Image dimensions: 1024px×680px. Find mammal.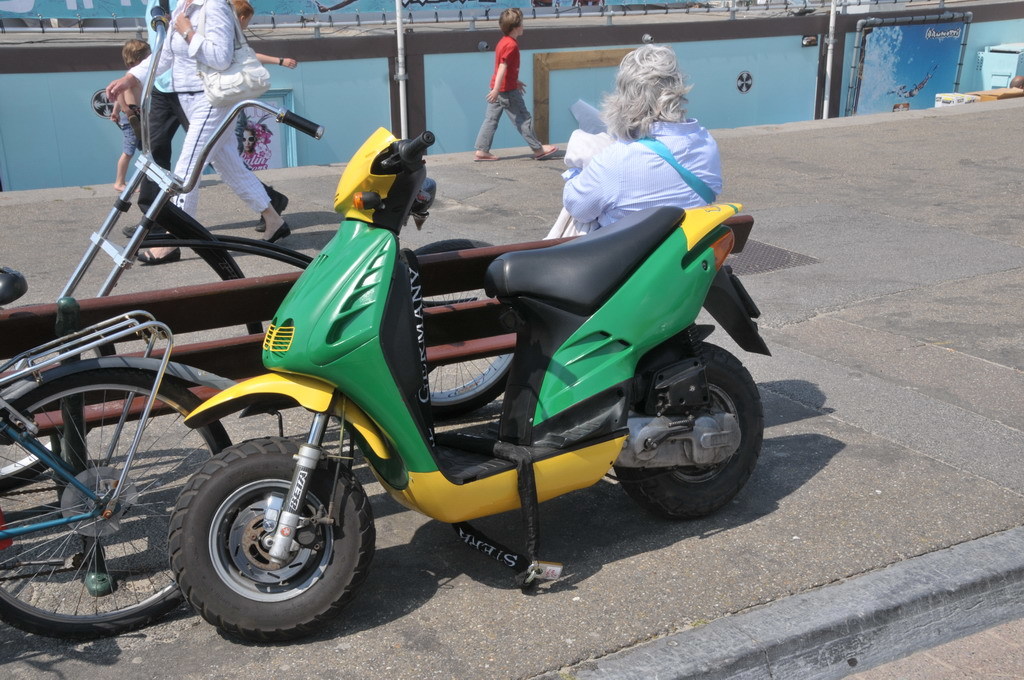
539, 43, 726, 238.
